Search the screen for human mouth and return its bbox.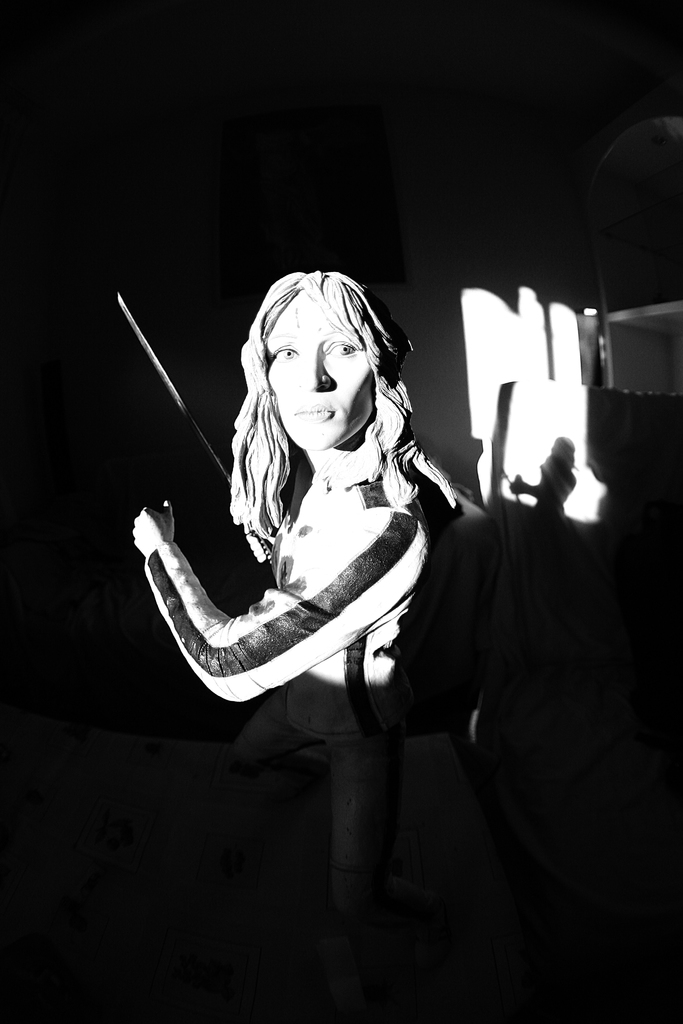
Found: <region>289, 401, 342, 429</region>.
